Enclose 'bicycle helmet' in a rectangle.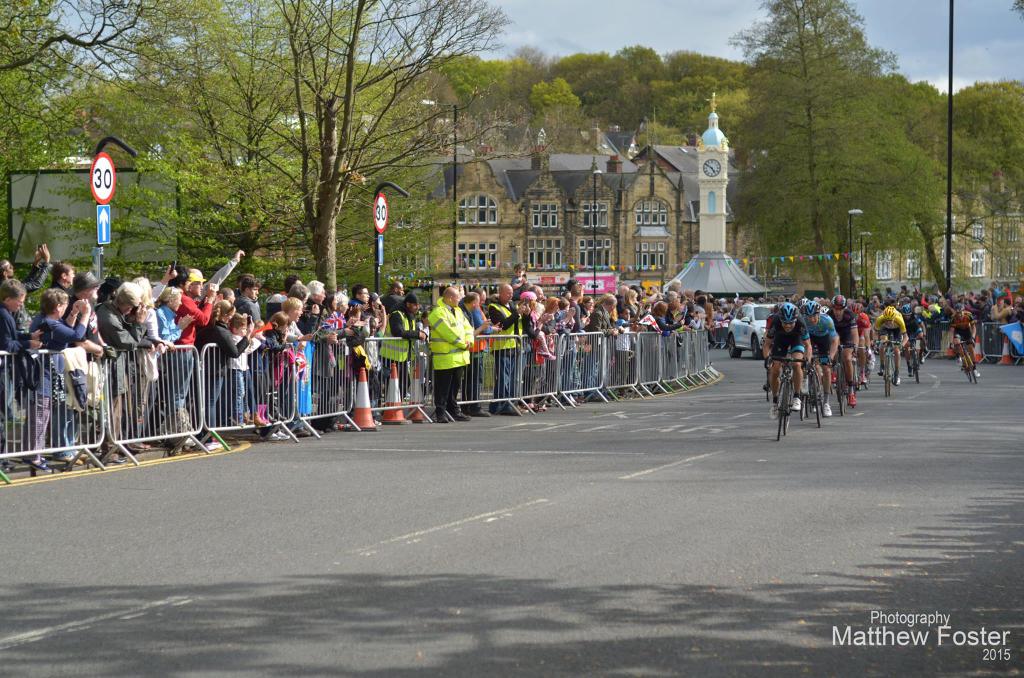
831,293,847,318.
